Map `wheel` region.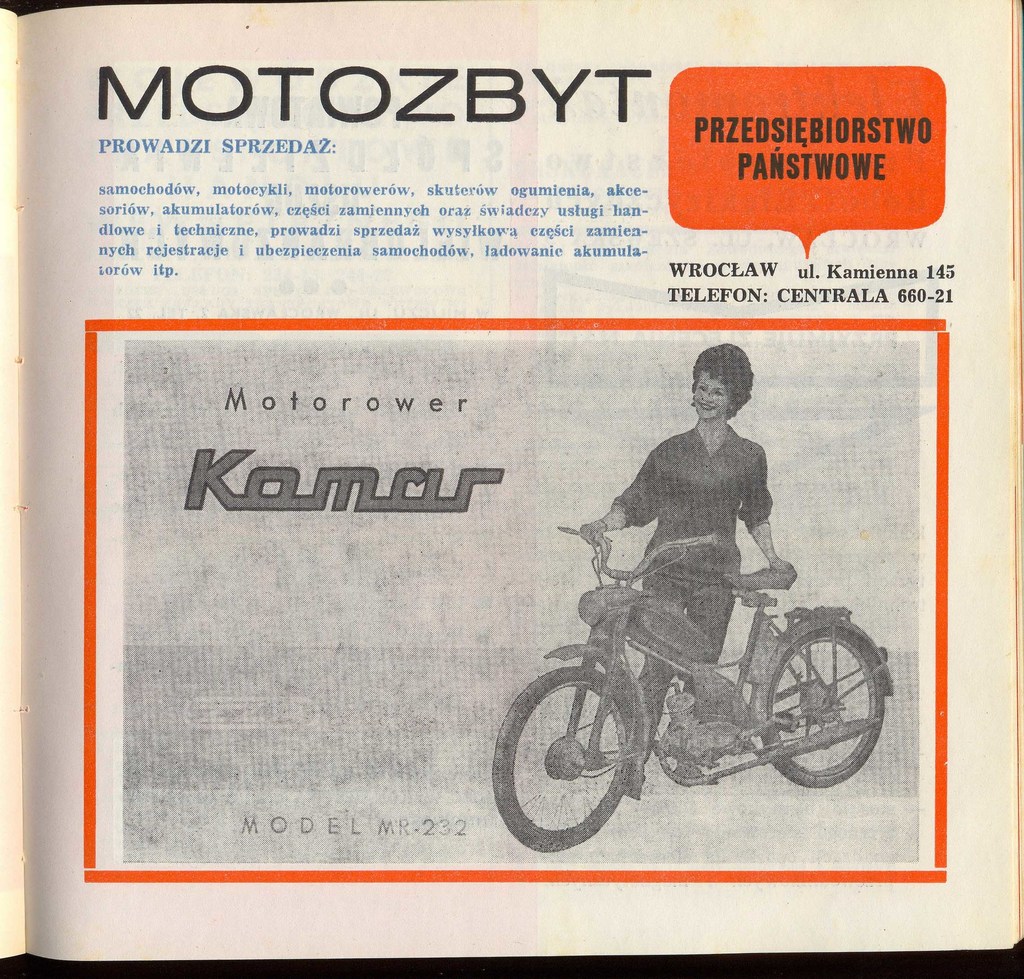
Mapped to bbox(761, 626, 892, 785).
